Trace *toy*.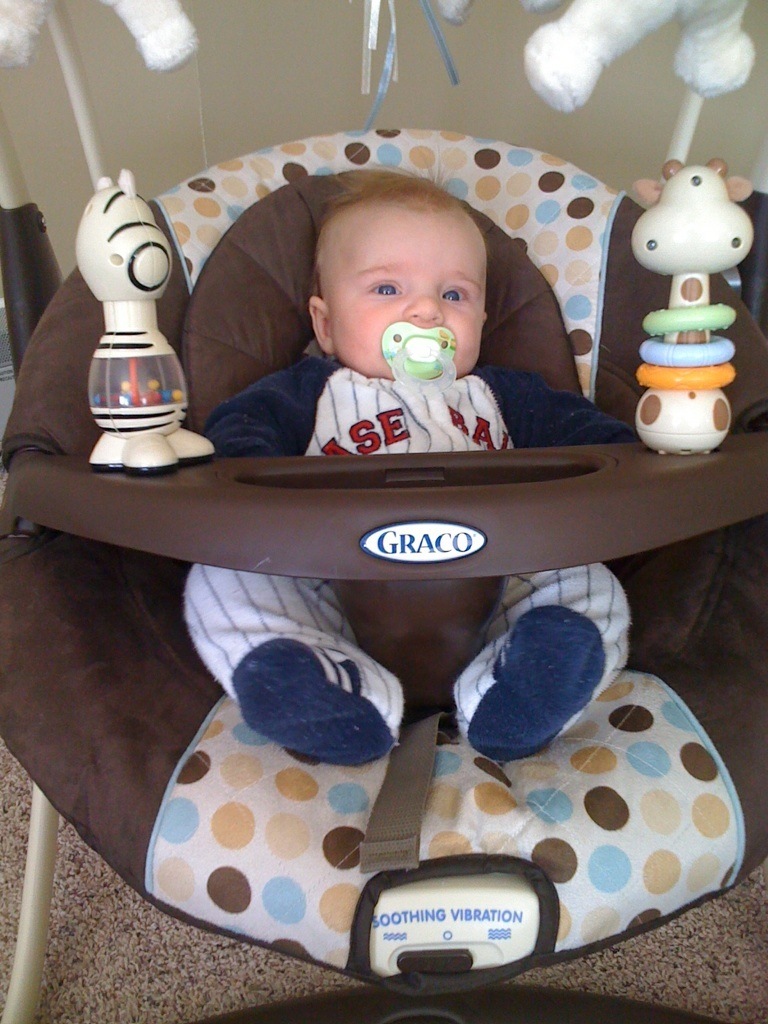
Traced to crop(71, 172, 219, 473).
